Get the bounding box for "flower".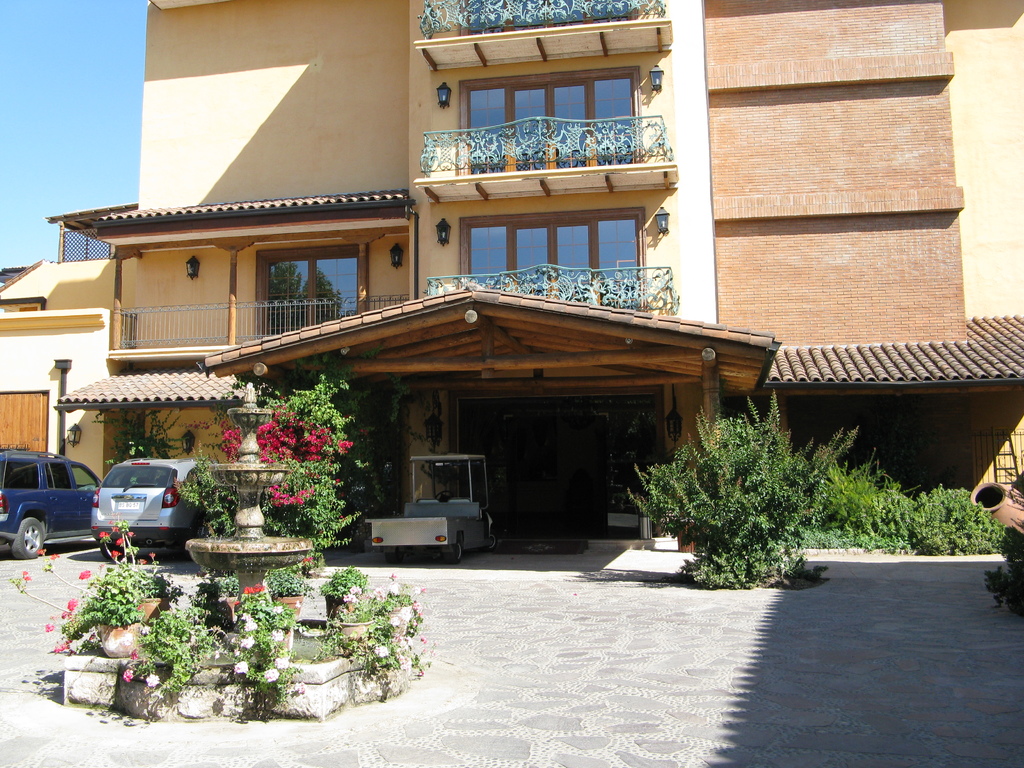
bbox=[35, 550, 42, 555].
